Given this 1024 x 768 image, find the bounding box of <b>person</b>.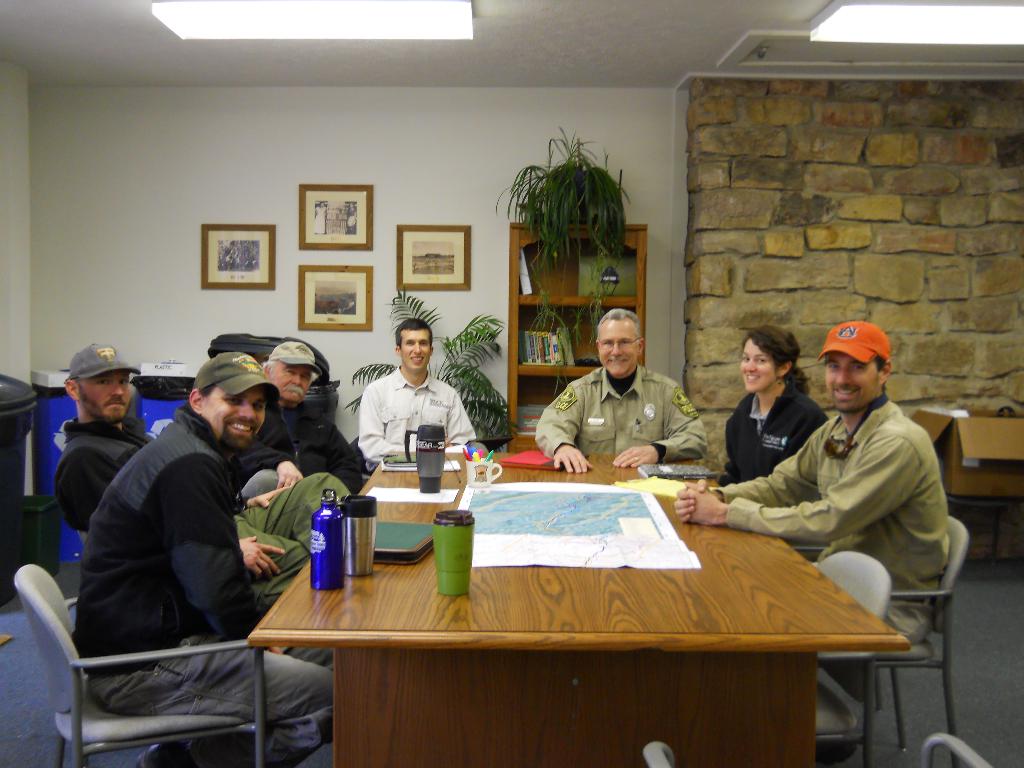
detection(72, 351, 333, 767).
